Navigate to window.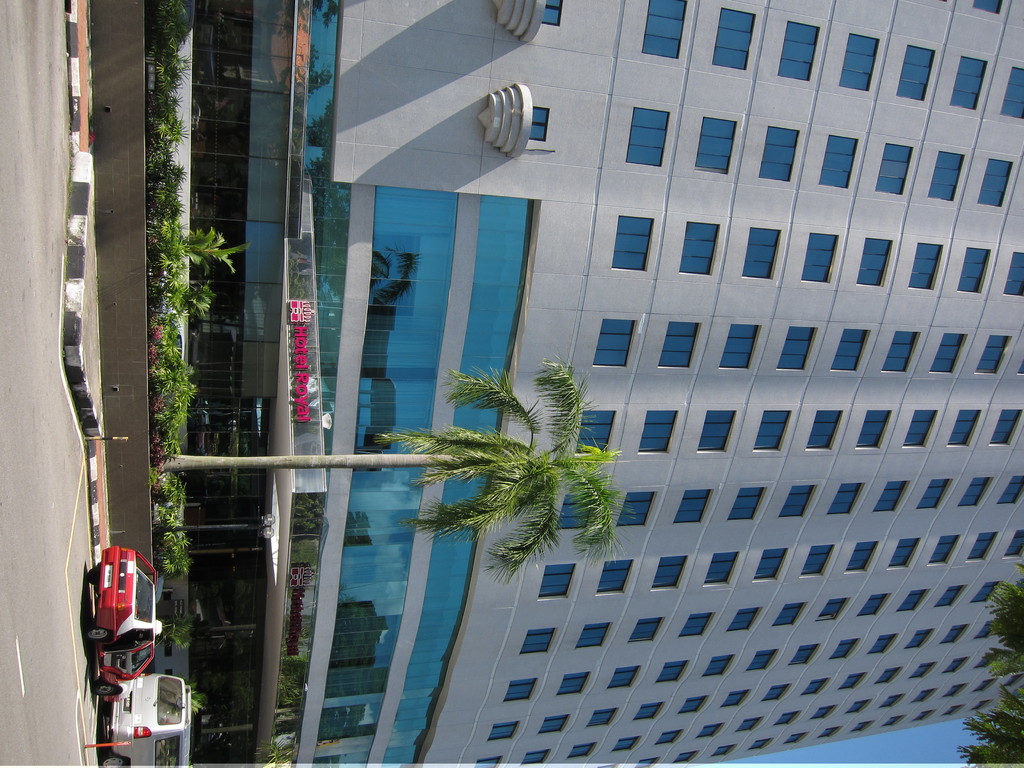
Navigation target: select_region(676, 602, 712, 648).
